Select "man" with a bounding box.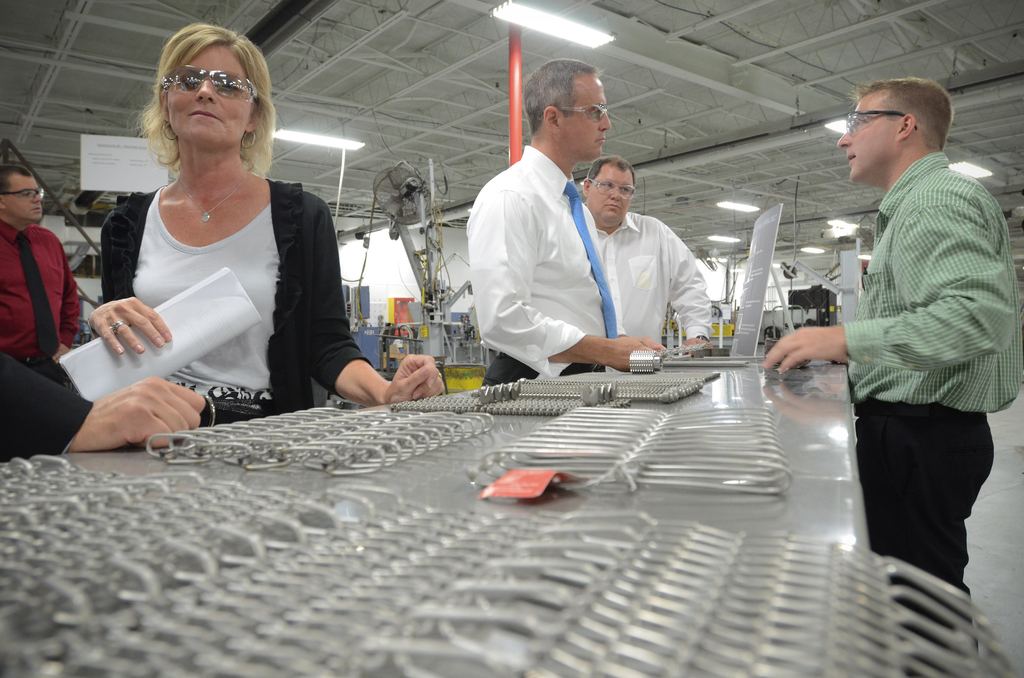
(573, 152, 720, 364).
